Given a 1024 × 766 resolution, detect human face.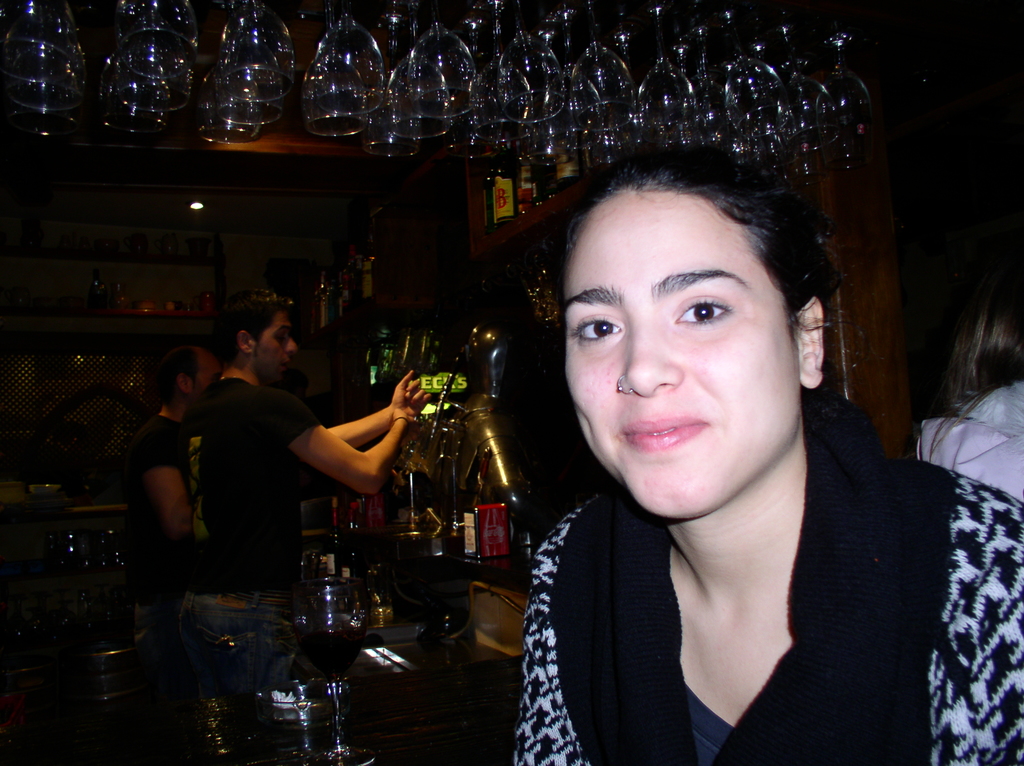
bbox(193, 346, 221, 399).
